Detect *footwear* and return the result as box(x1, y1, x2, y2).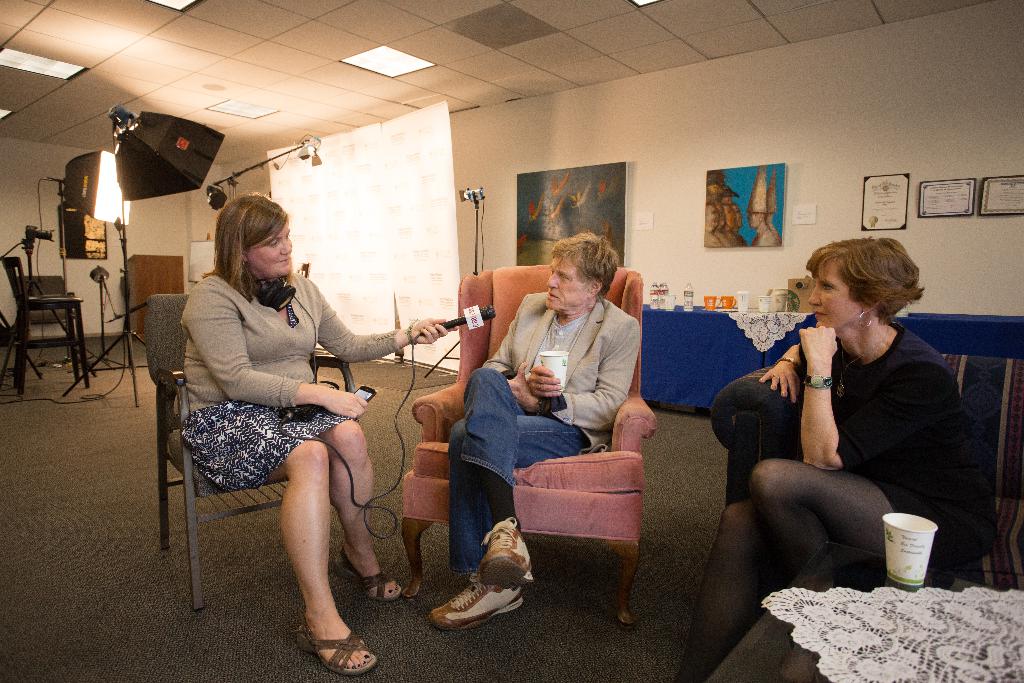
box(332, 547, 404, 604).
